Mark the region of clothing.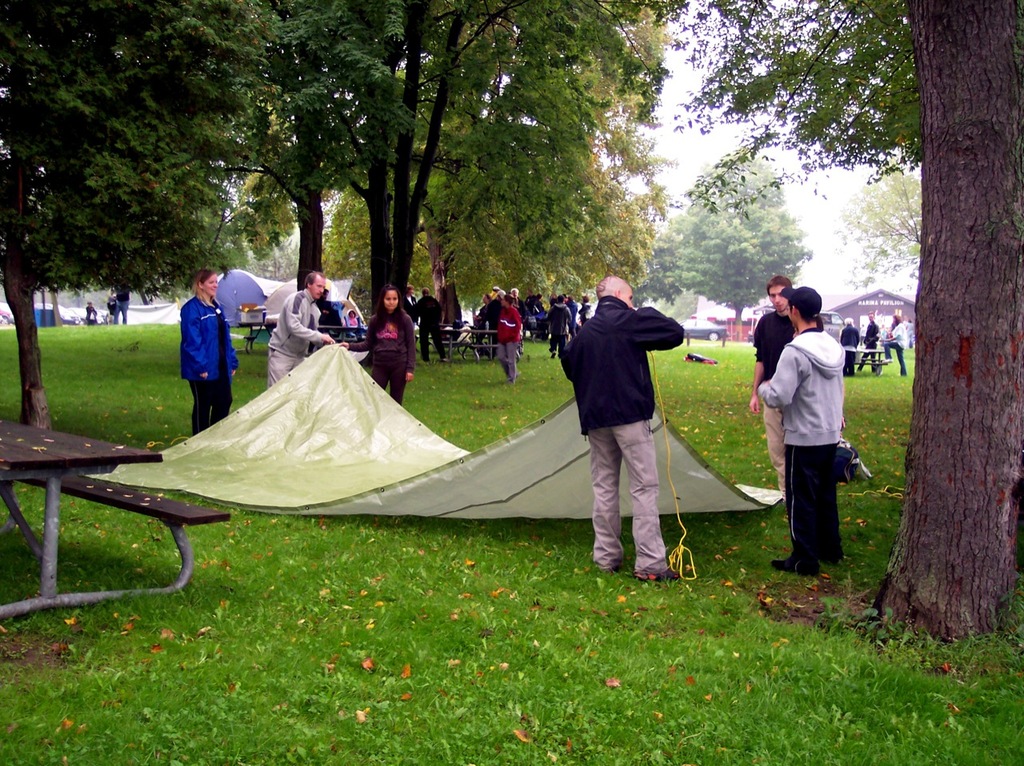
Region: <bbox>492, 307, 522, 382</bbox>.
